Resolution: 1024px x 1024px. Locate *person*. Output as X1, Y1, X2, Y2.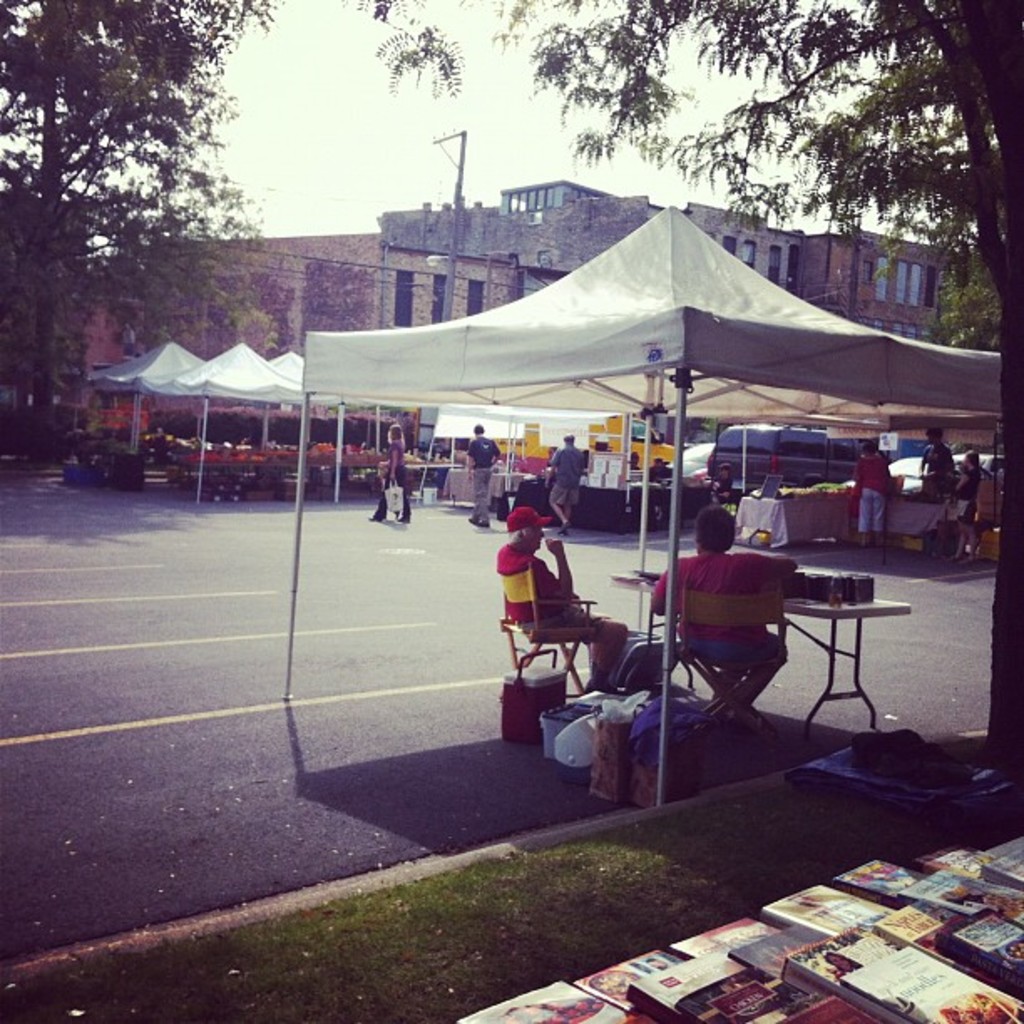
371, 423, 413, 519.
